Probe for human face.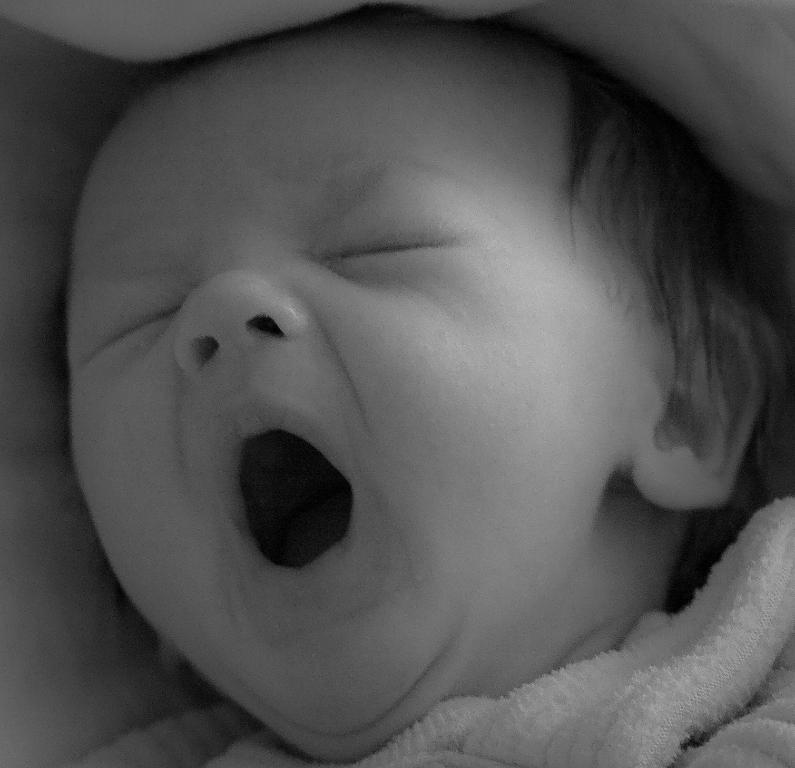
Probe result: [left=66, top=30, right=669, bottom=759].
